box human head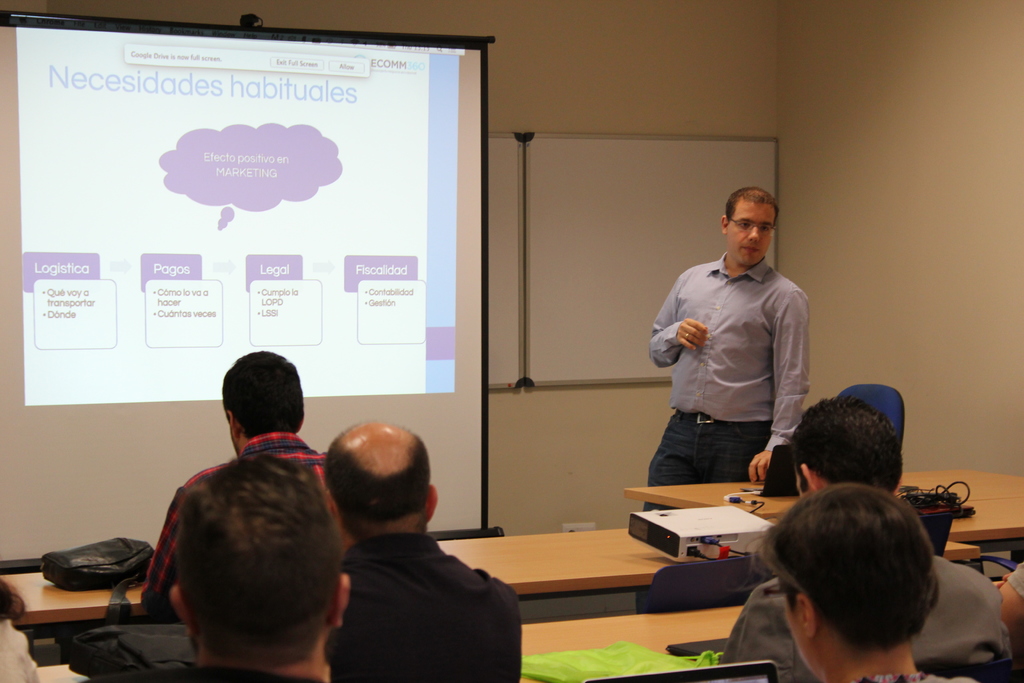
crop(791, 397, 906, 497)
